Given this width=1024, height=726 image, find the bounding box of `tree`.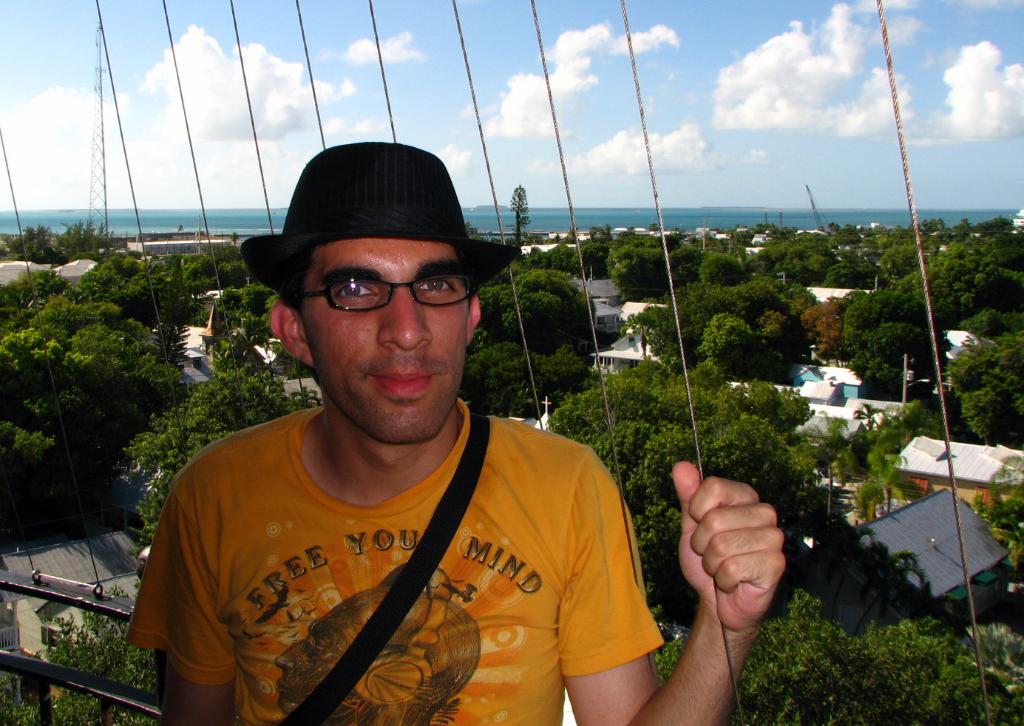
[left=779, top=245, right=827, bottom=279].
